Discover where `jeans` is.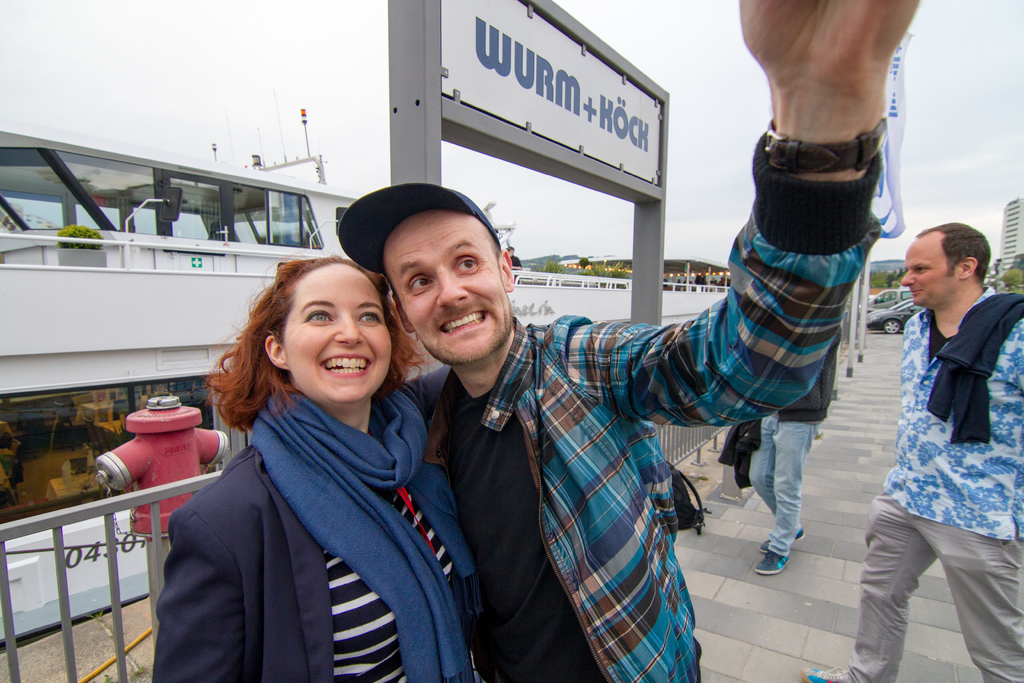
Discovered at (x1=749, y1=421, x2=815, y2=552).
